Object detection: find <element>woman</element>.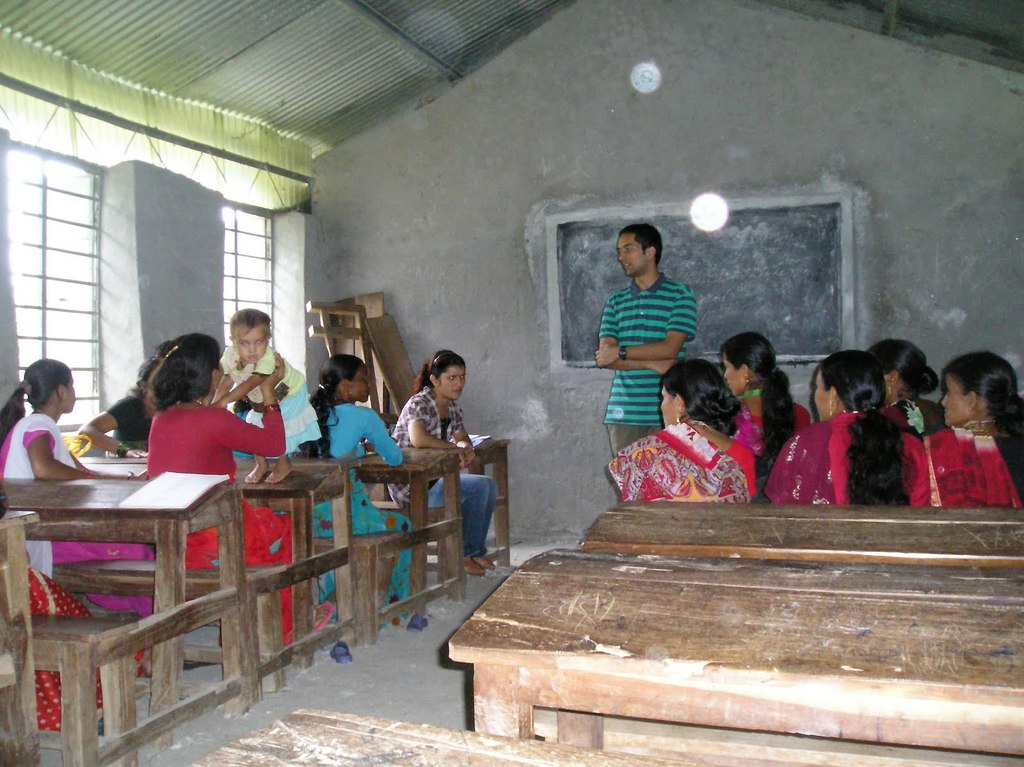
{"left": 726, "top": 332, "right": 808, "bottom": 488}.
